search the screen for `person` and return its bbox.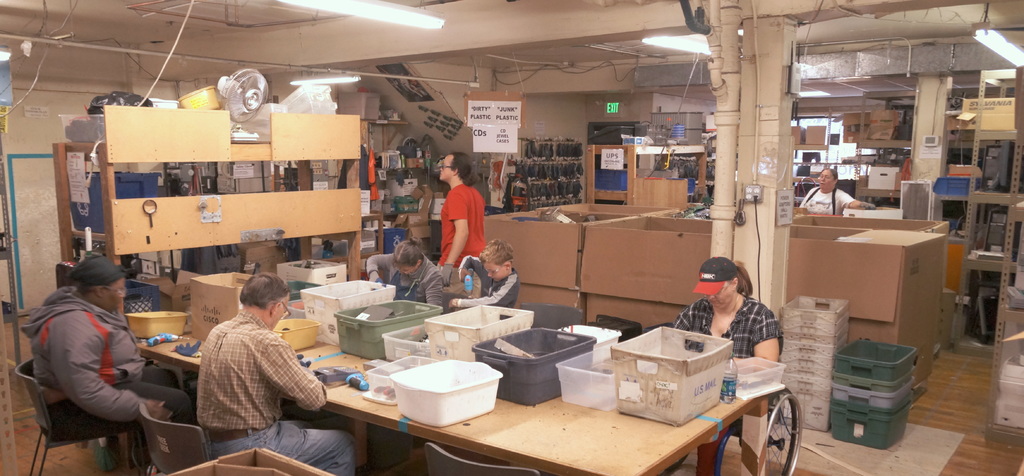
Found: 795 166 865 215.
